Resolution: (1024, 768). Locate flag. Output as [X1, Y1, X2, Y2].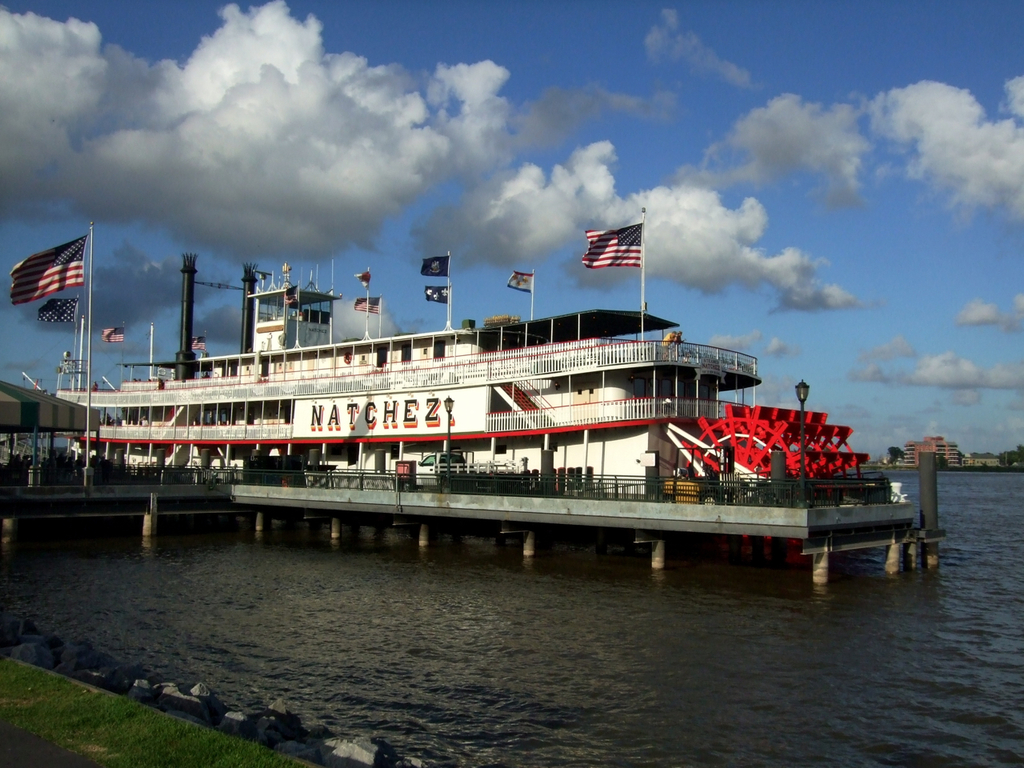
[104, 322, 122, 342].
